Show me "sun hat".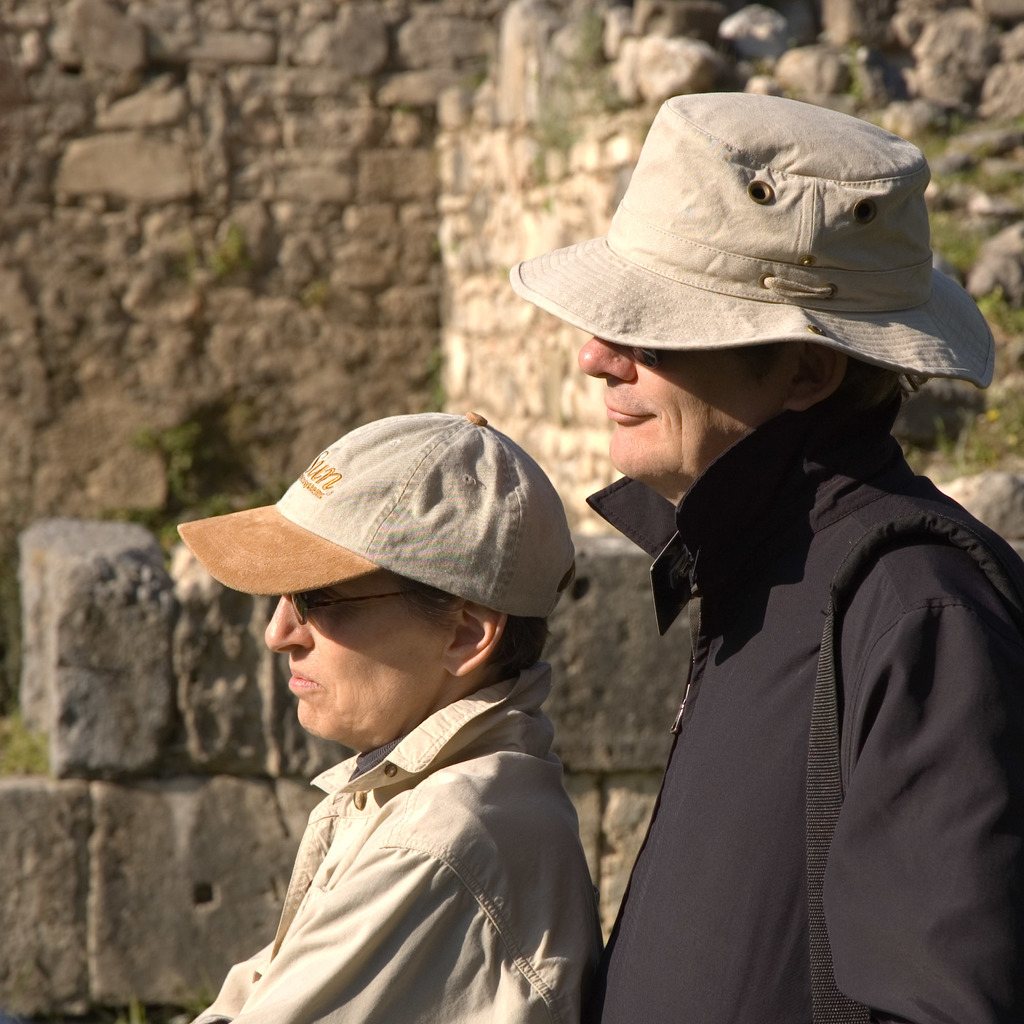
"sun hat" is here: bbox(171, 412, 582, 634).
